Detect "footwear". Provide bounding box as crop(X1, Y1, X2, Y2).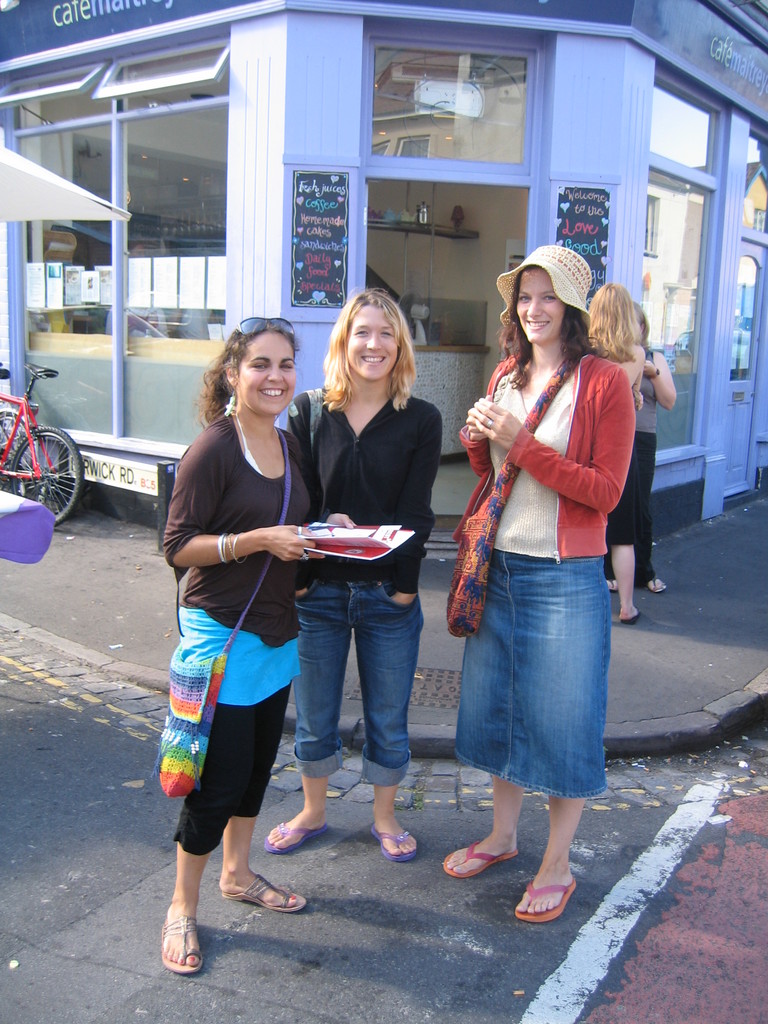
crop(212, 870, 310, 918).
